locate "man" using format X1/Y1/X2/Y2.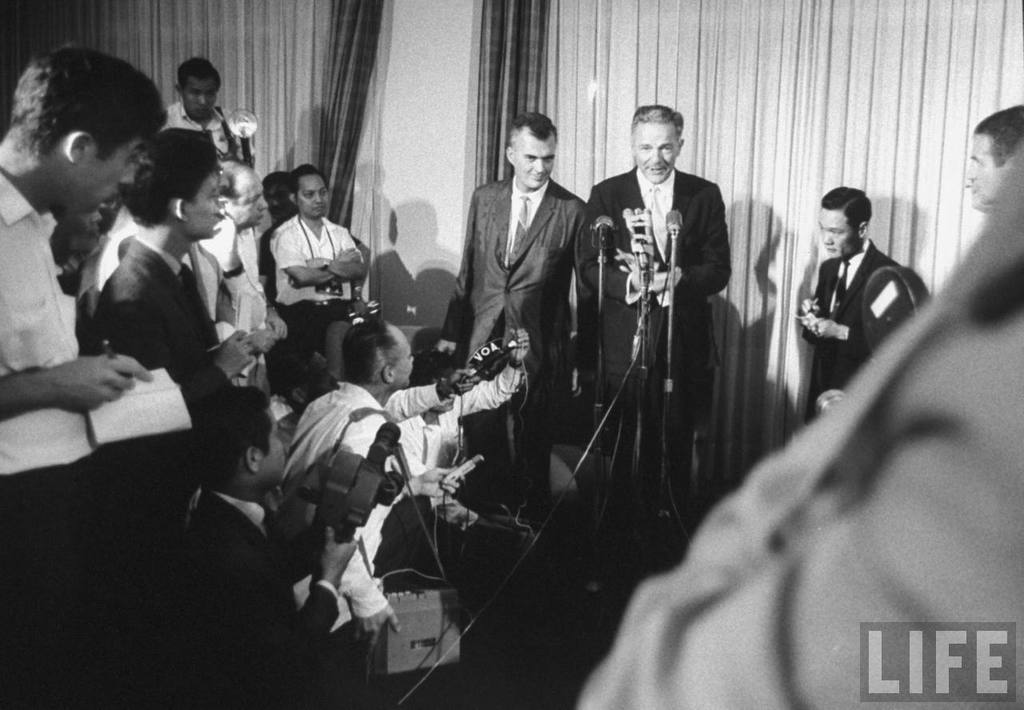
0/54/222/709.
